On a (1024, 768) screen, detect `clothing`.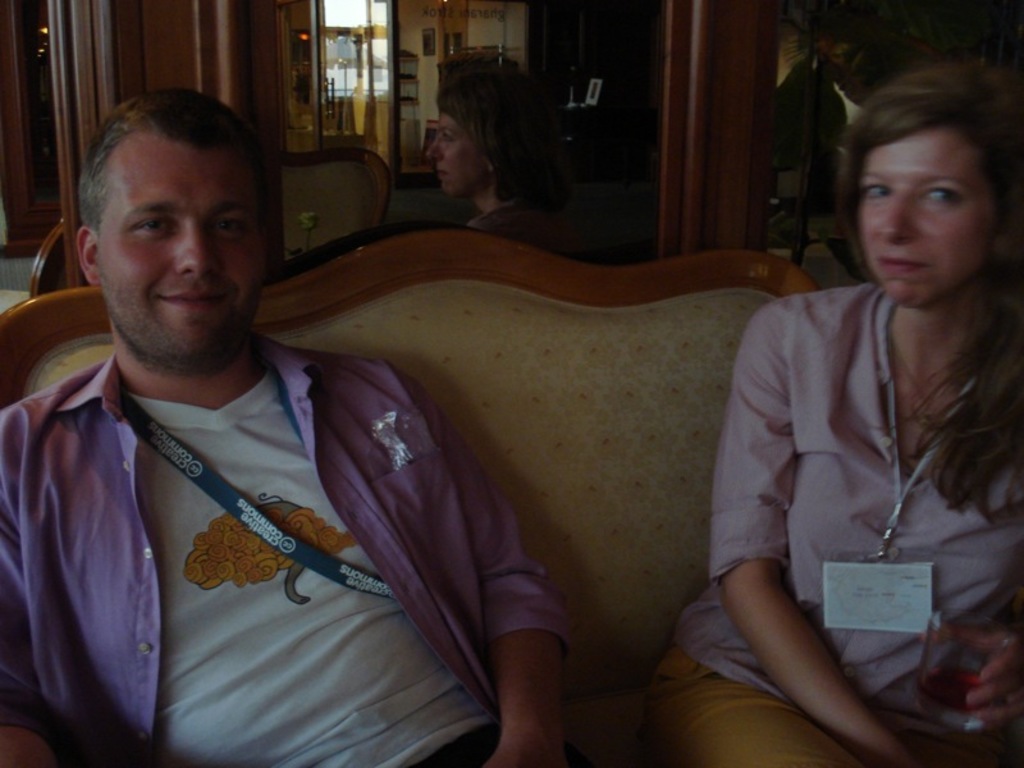
select_region(13, 285, 543, 753).
